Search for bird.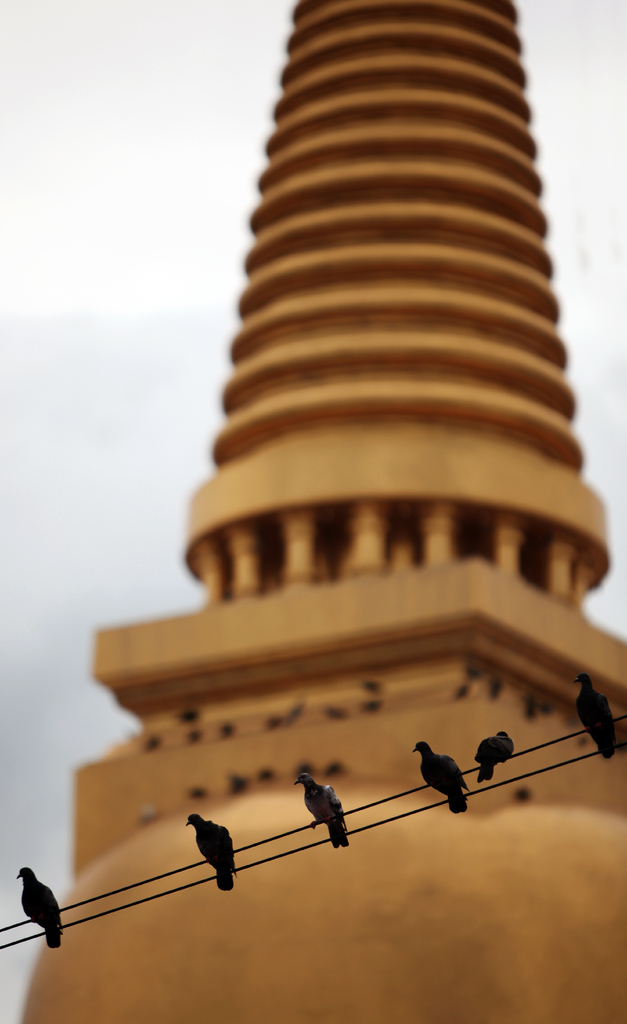
Found at <bbox>10, 862, 69, 950</bbox>.
